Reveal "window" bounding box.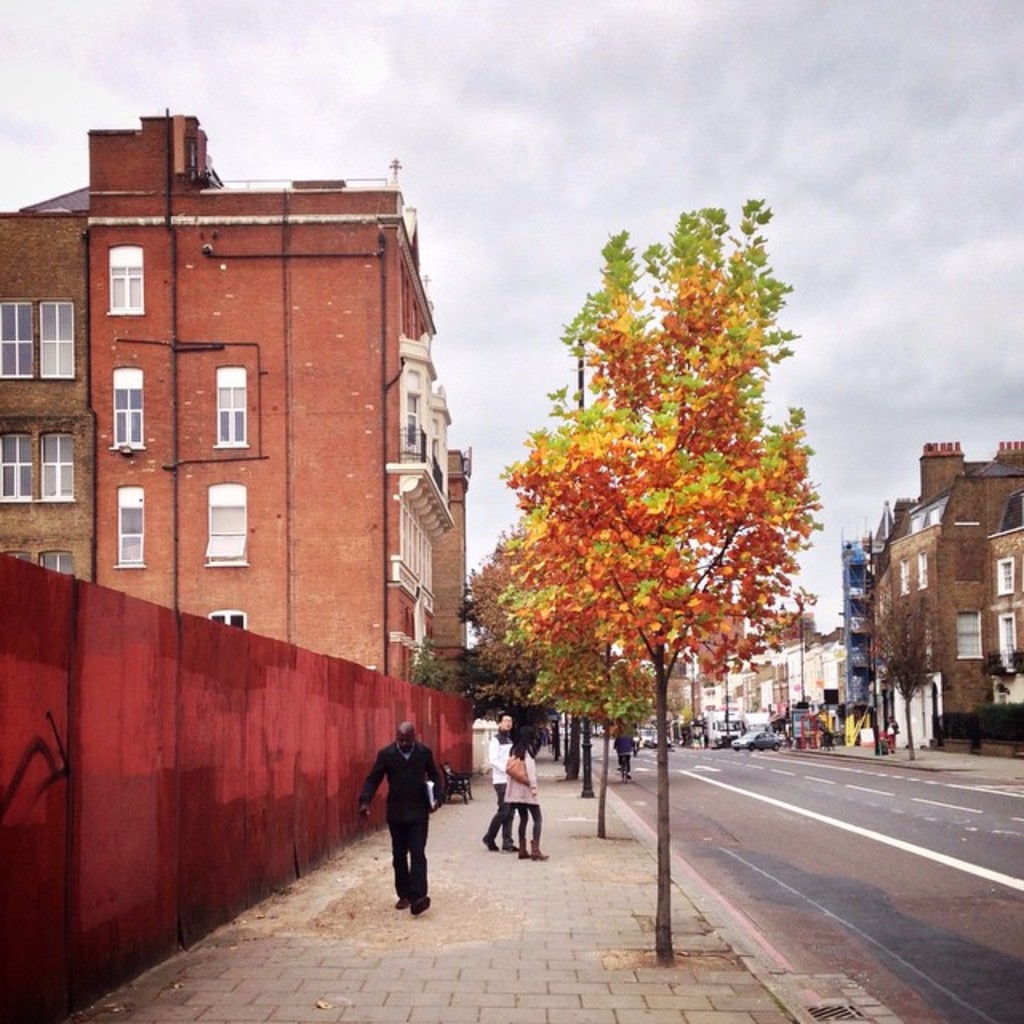
Revealed: 46, 549, 74, 574.
